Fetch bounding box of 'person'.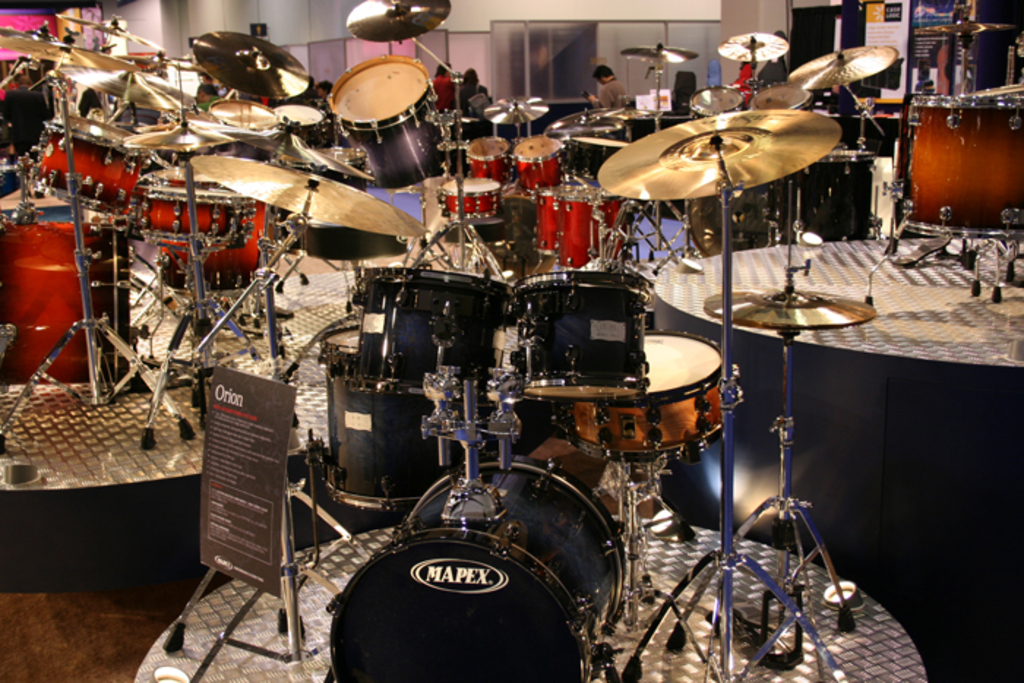
Bbox: crop(1, 73, 59, 168).
